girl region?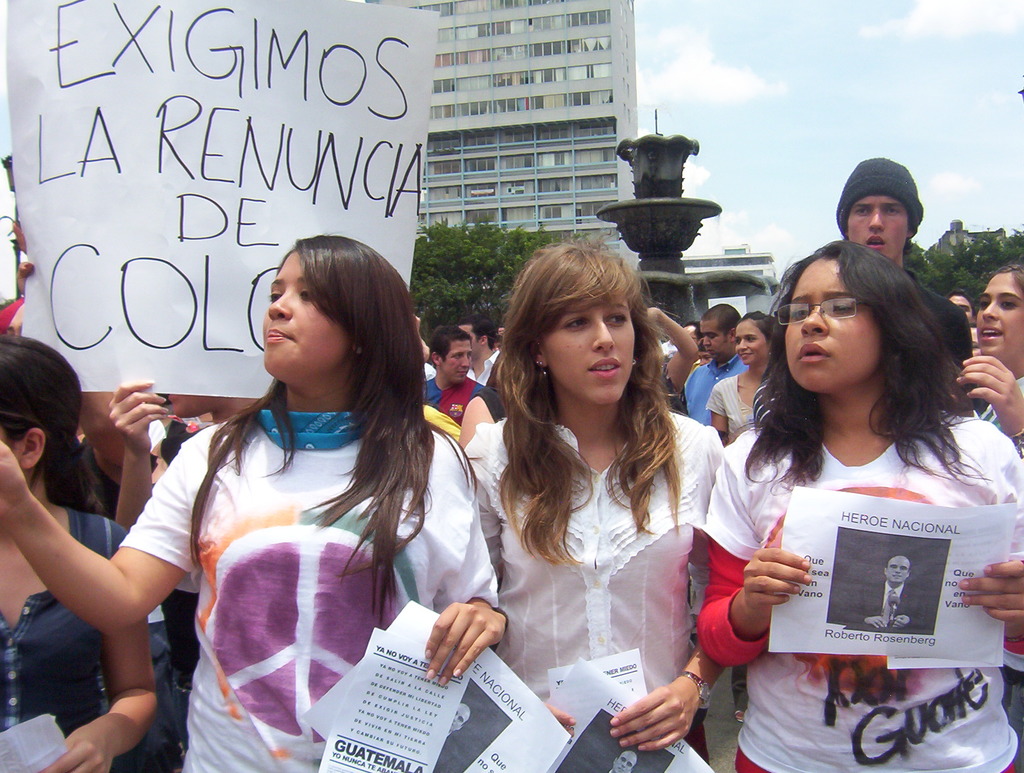
(left=0, top=333, right=157, bottom=771)
